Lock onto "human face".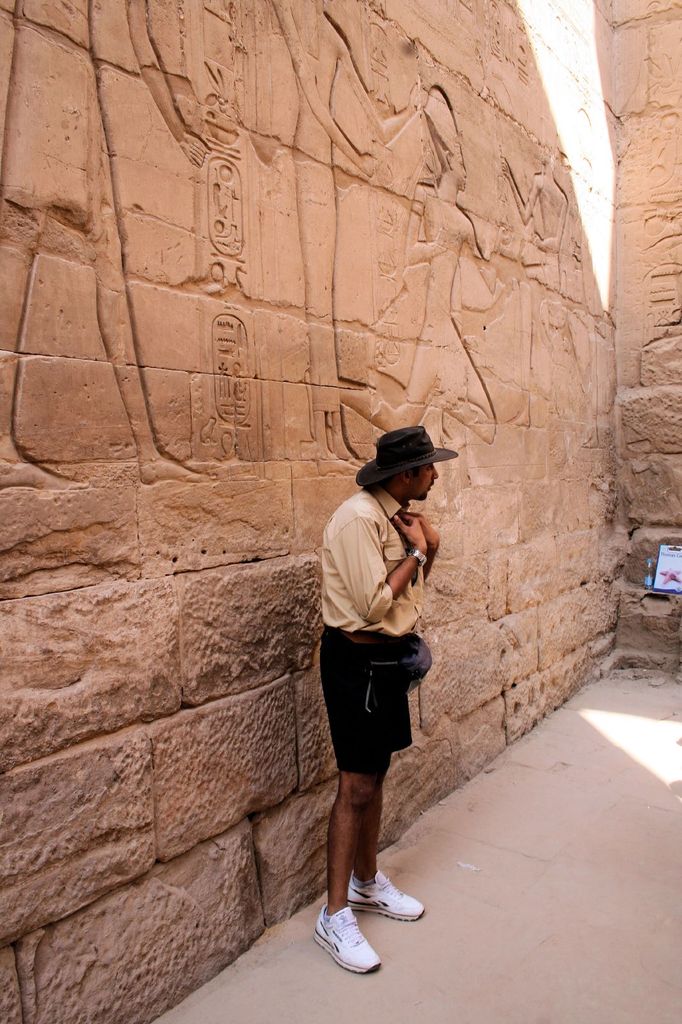
Locked: select_region(408, 463, 438, 500).
